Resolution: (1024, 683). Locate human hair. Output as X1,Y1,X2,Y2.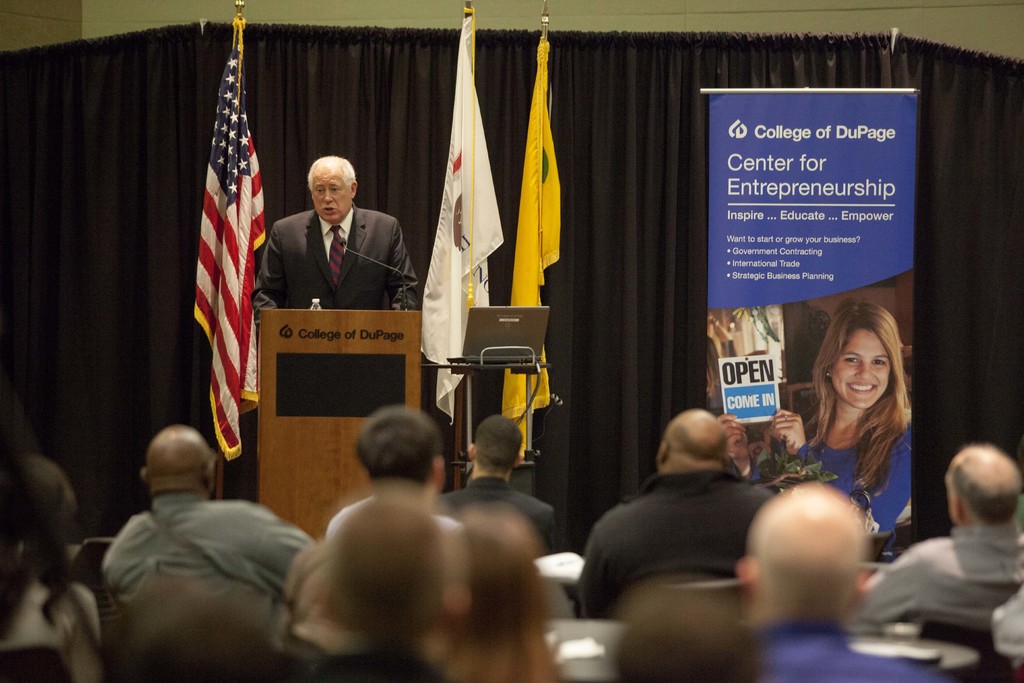
810,306,927,457.
